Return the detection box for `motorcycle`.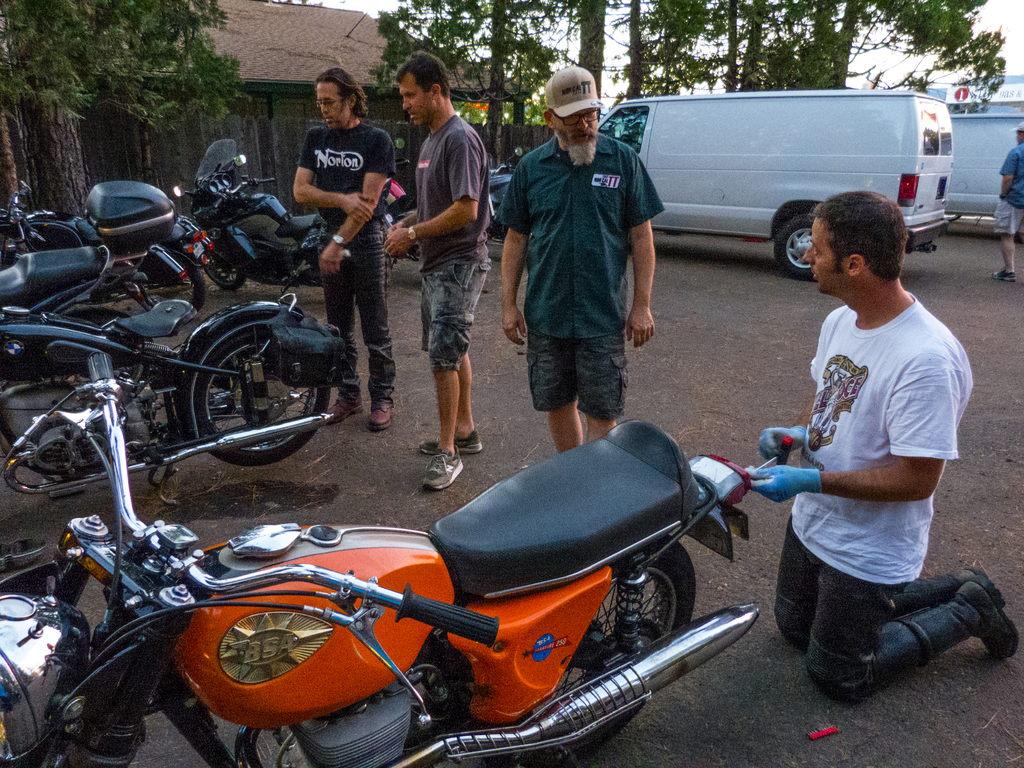
0 245 114 310.
